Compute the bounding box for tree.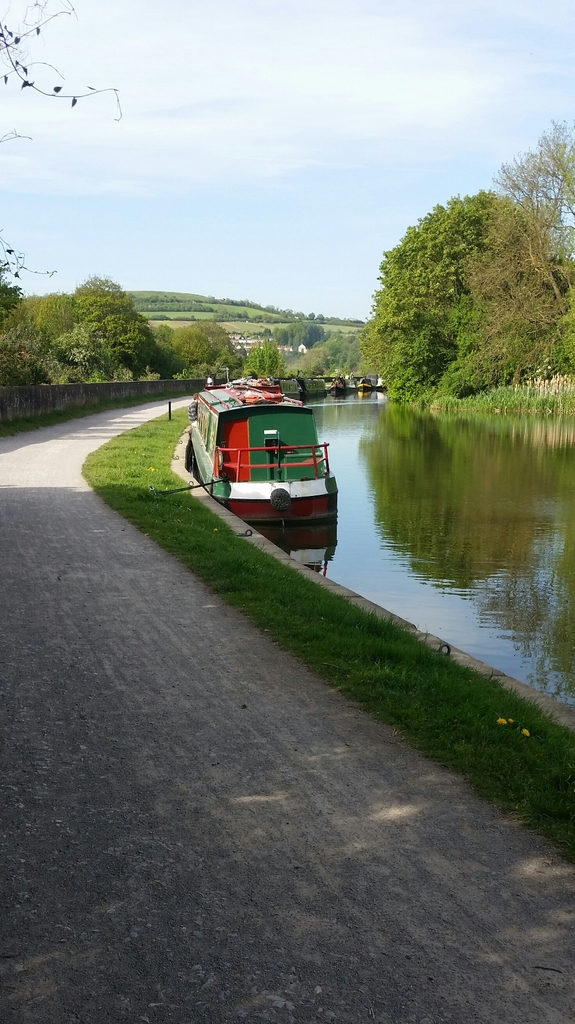
select_region(236, 333, 294, 379).
